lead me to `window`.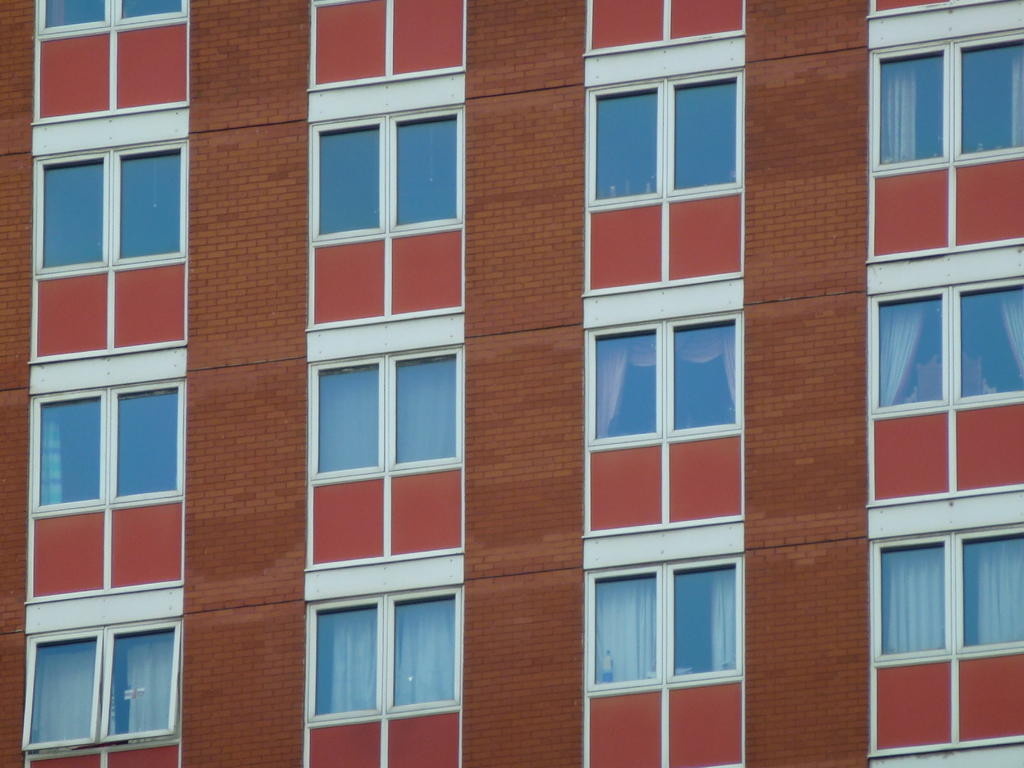
Lead to region(306, 593, 458, 724).
